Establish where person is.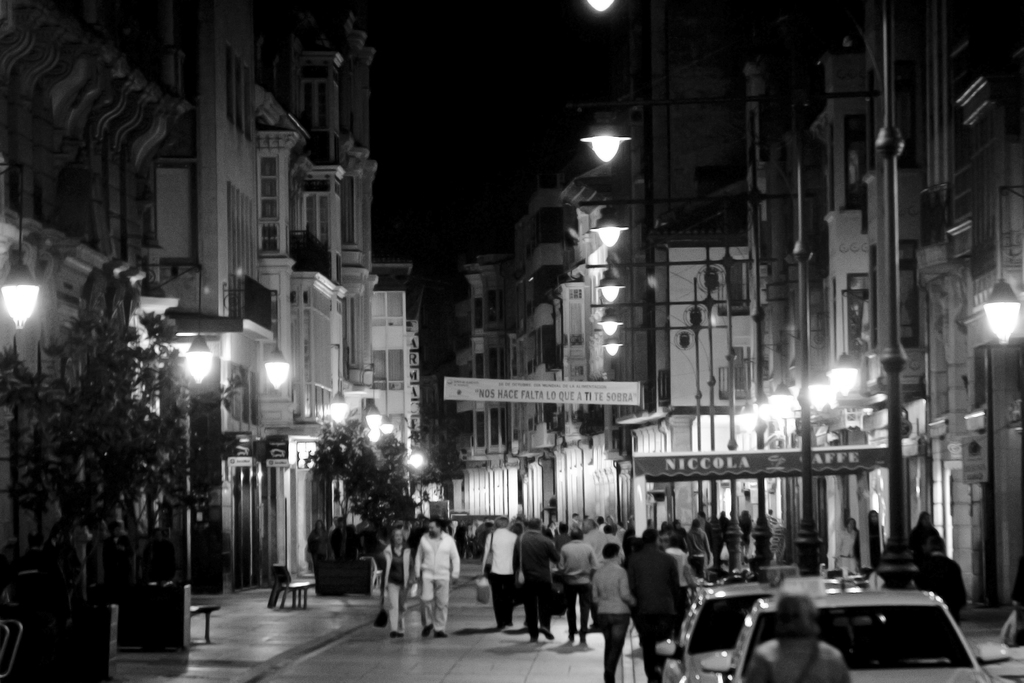
Established at BBox(739, 511, 753, 548).
